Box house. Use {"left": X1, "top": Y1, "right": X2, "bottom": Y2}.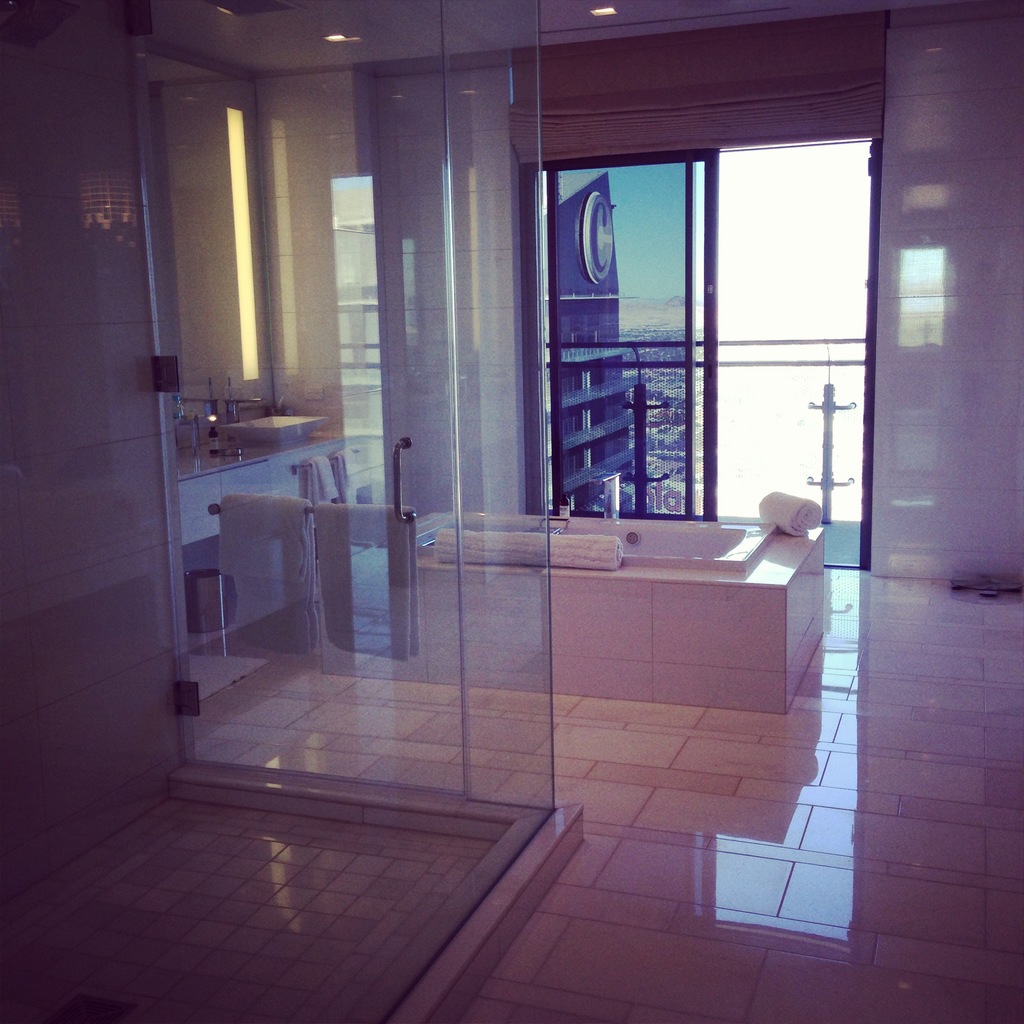
{"left": 0, "top": 0, "right": 1023, "bottom": 1023}.
